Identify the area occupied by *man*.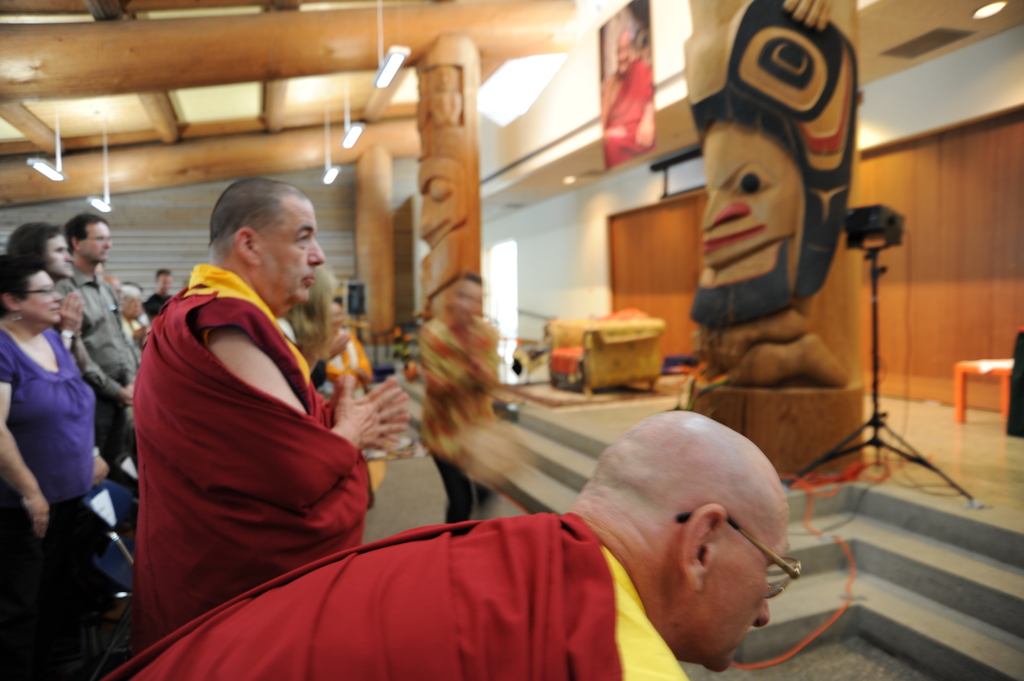
Area: [601,30,664,160].
